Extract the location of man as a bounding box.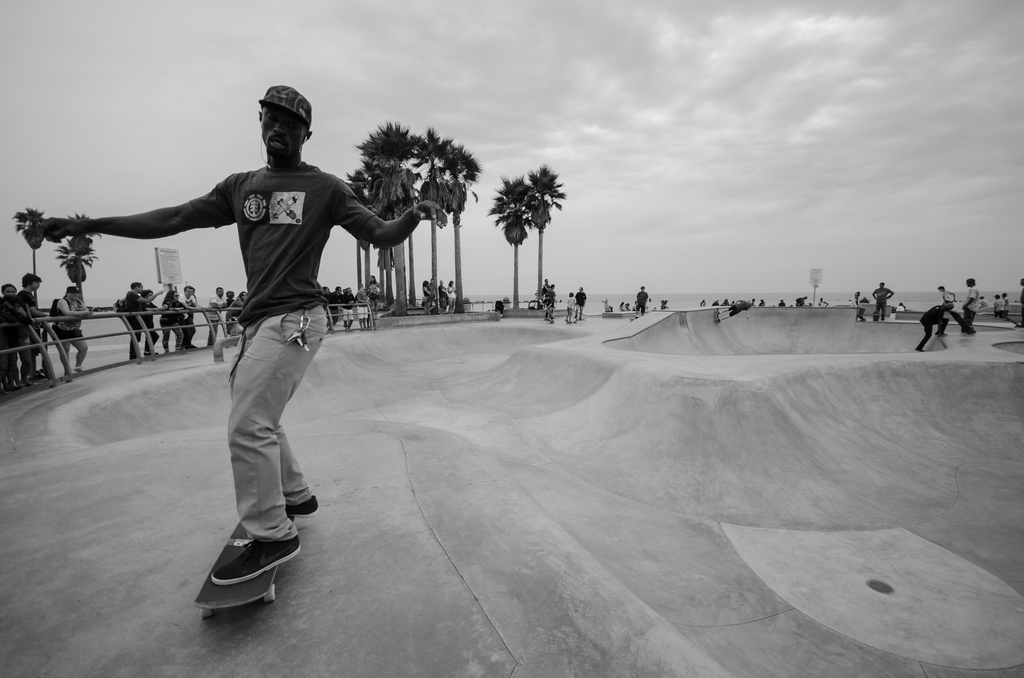
rect(715, 299, 754, 324).
